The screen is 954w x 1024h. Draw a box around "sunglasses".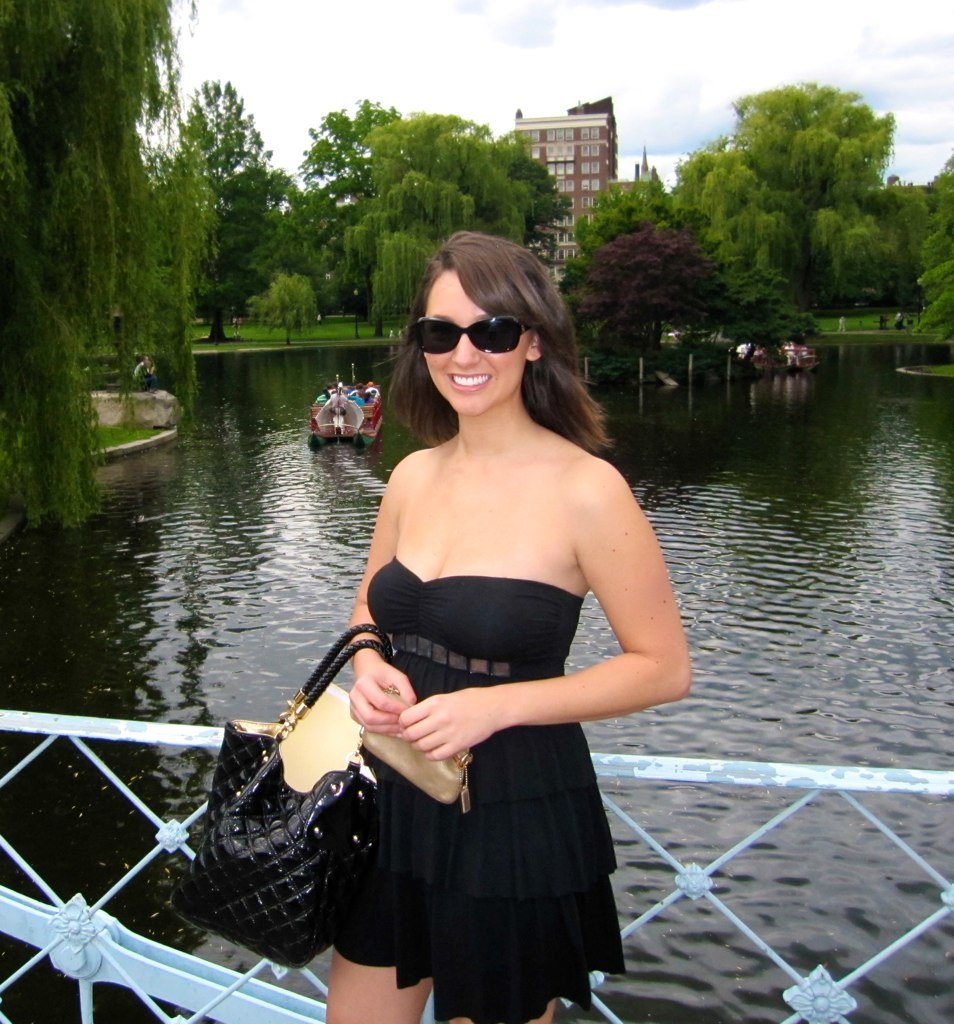
box=[418, 313, 534, 356].
